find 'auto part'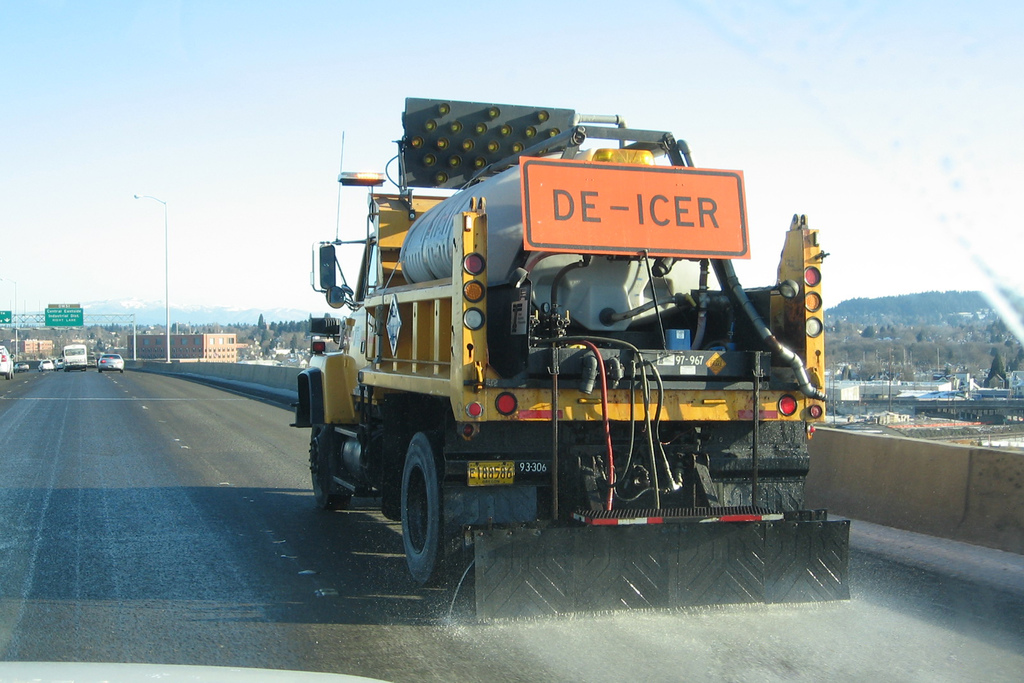
(left=401, top=432, right=442, bottom=577)
